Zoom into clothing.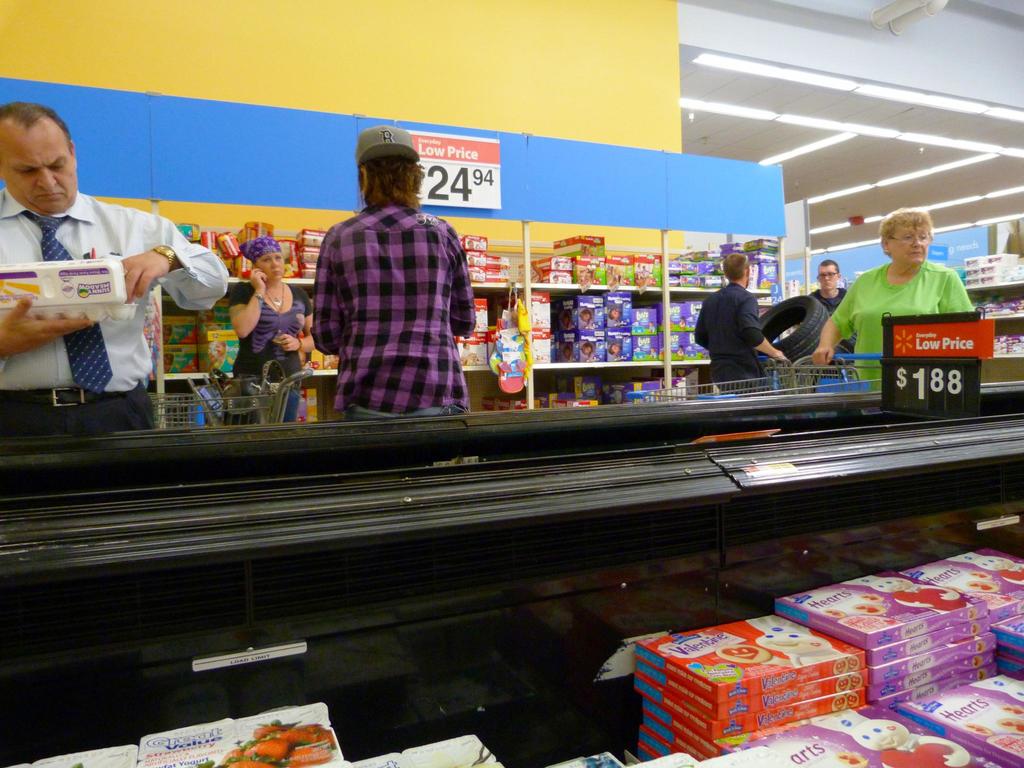
Zoom target: locate(687, 284, 789, 383).
